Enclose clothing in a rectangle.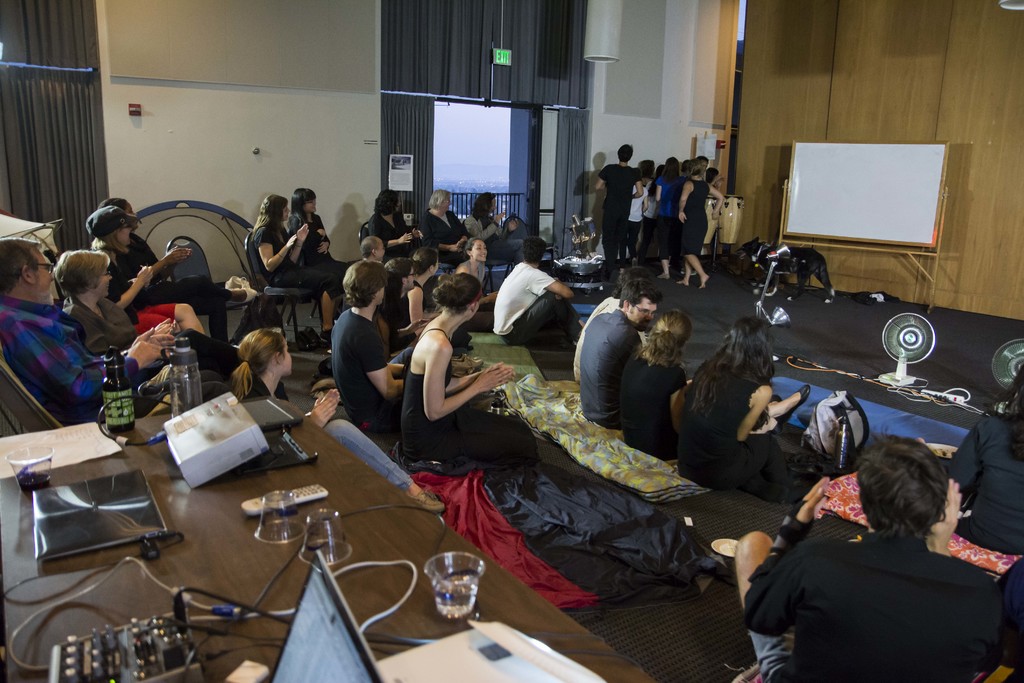
left=616, top=348, right=689, bottom=468.
